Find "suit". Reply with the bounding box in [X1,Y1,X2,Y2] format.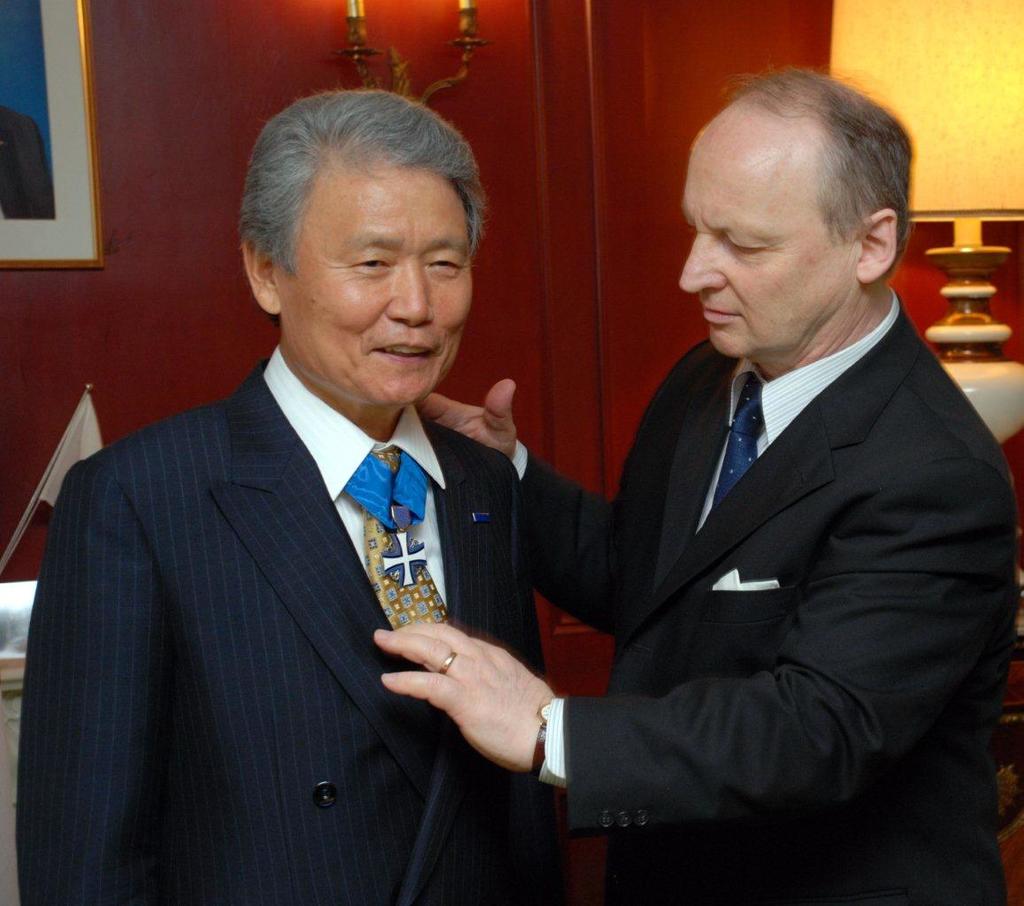
[510,287,1018,905].
